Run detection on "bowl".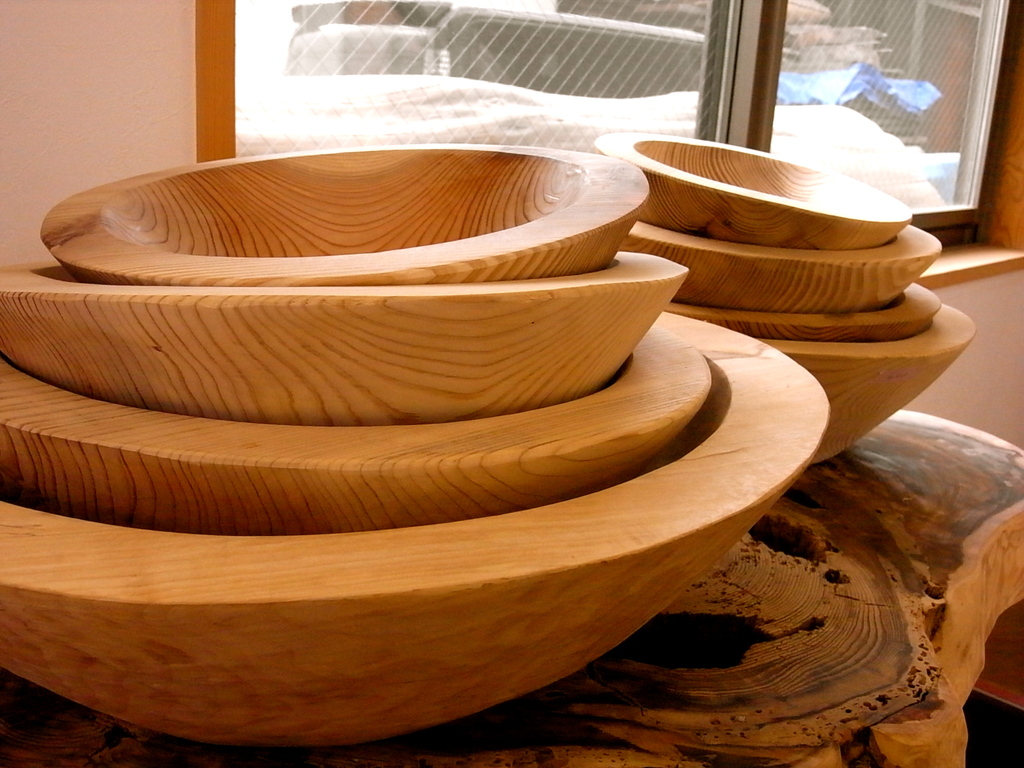
Result: <bbox>593, 129, 911, 243</bbox>.
